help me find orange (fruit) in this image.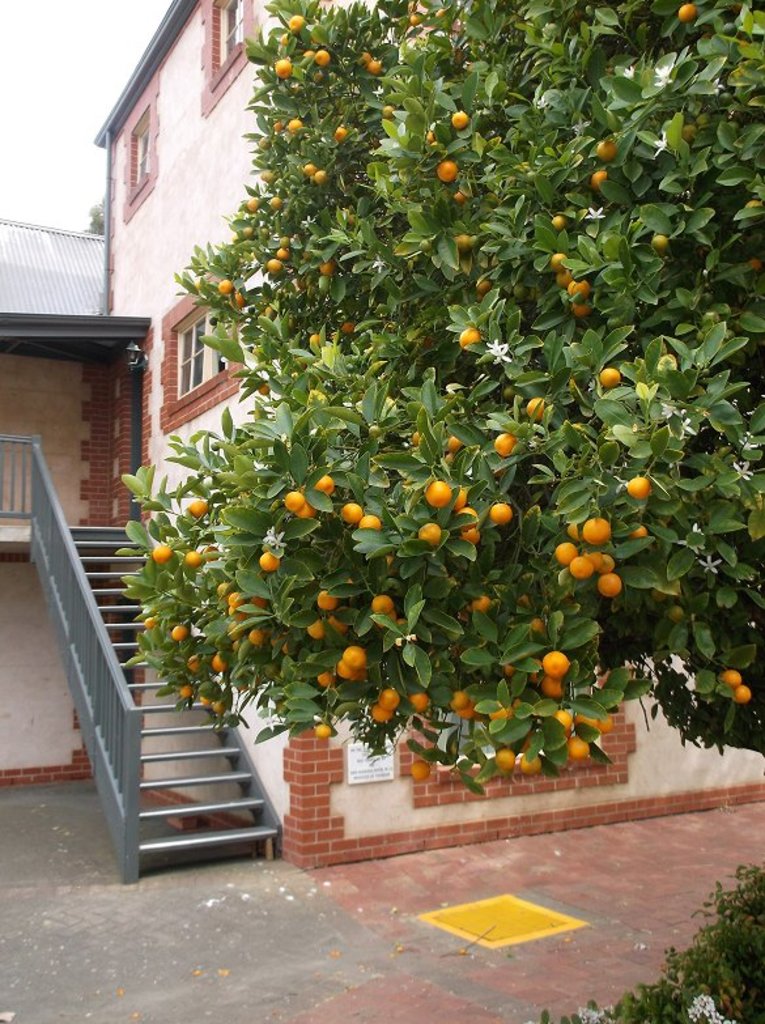
Found it: region(369, 698, 390, 730).
